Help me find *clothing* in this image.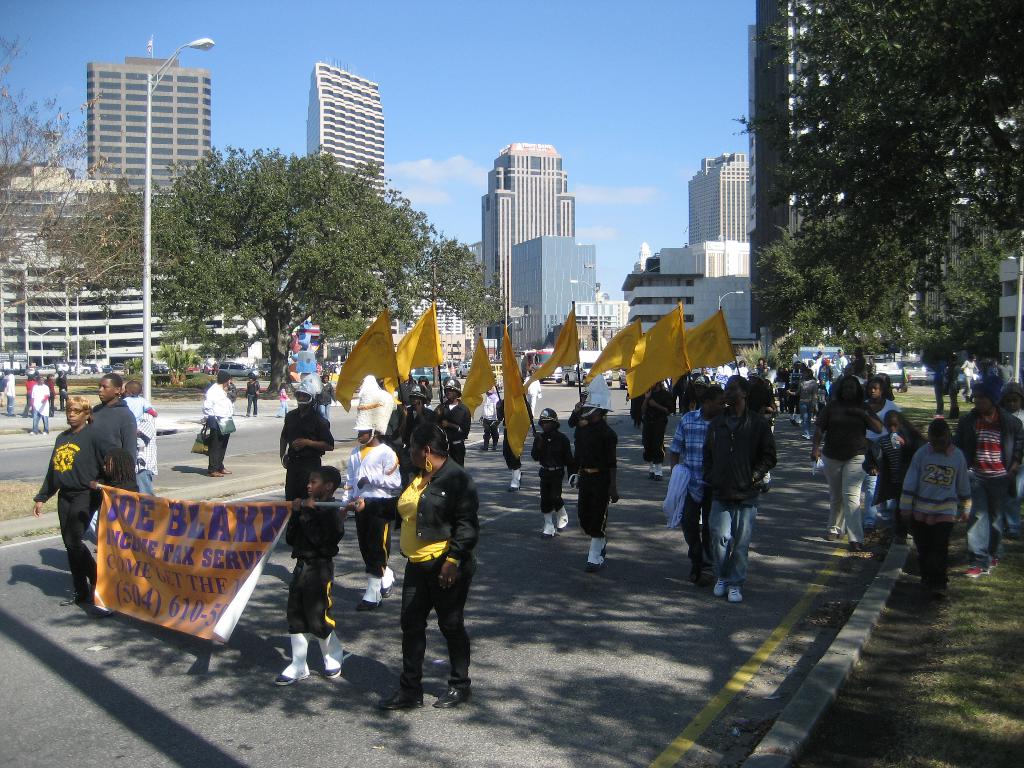
Found it: Rect(493, 397, 532, 468).
